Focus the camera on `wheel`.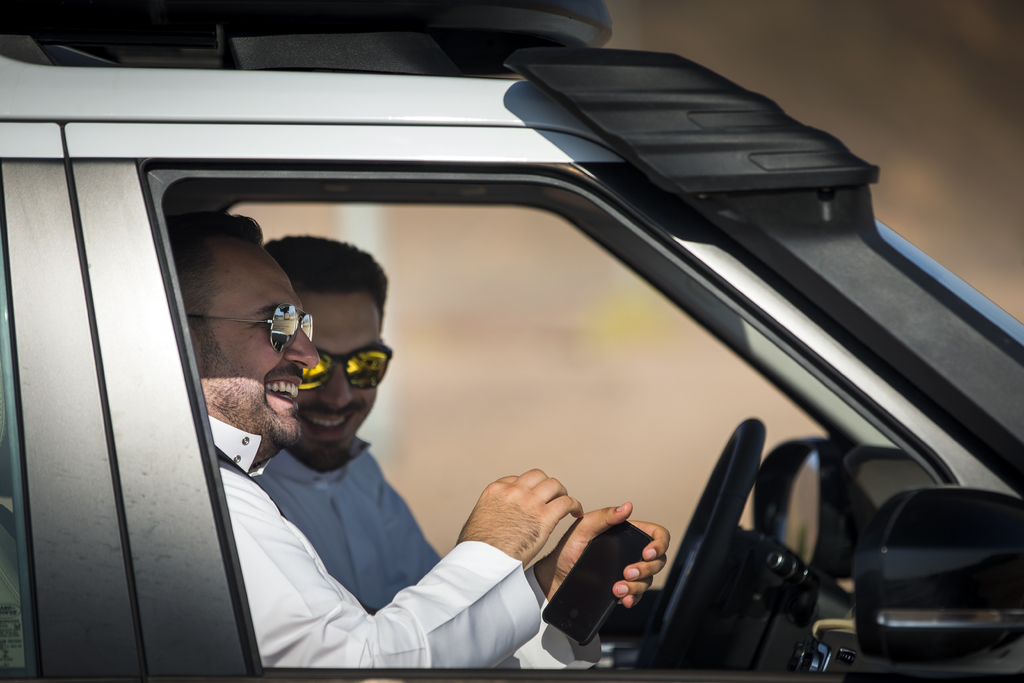
Focus region: bbox=[643, 411, 745, 680].
